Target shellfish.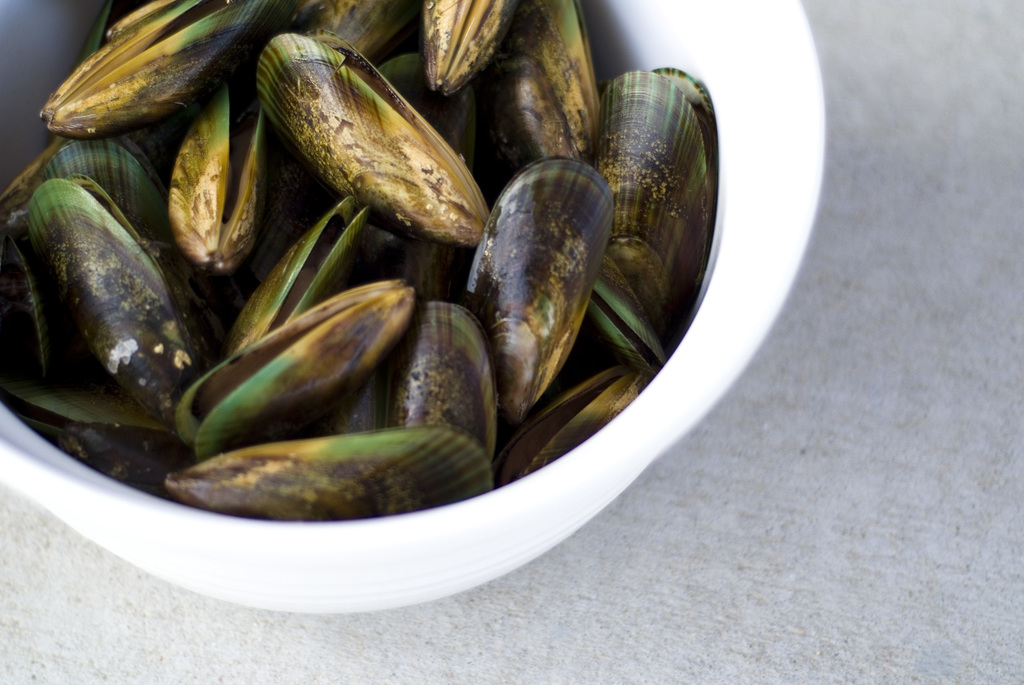
Target region: bbox(455, 96, 640, 442).
